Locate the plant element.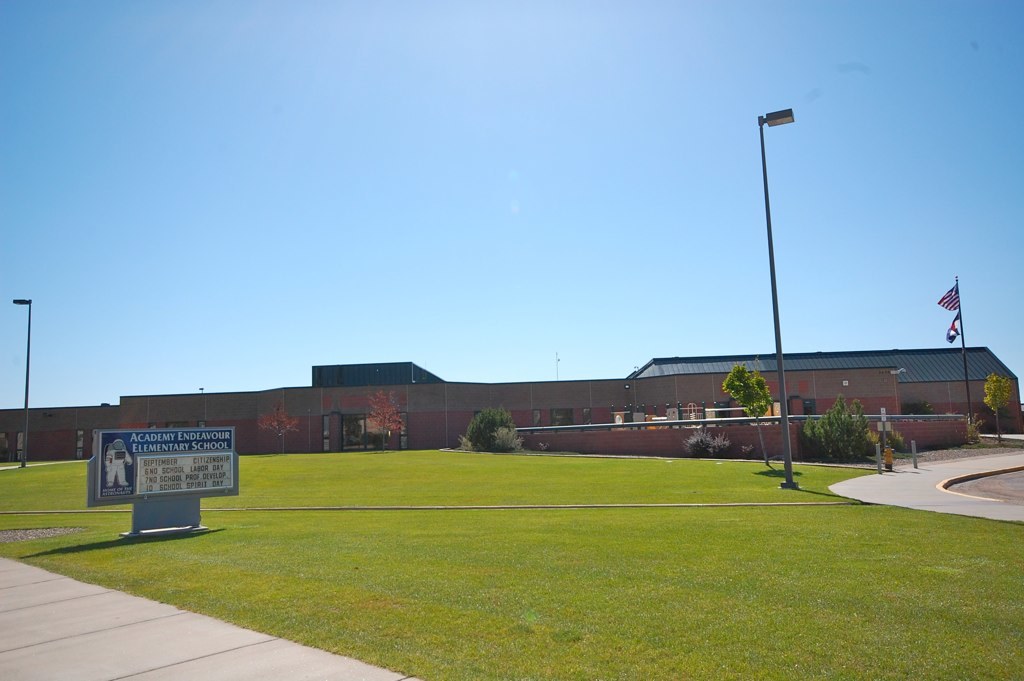
Element bbox: (681,426,729,458).
